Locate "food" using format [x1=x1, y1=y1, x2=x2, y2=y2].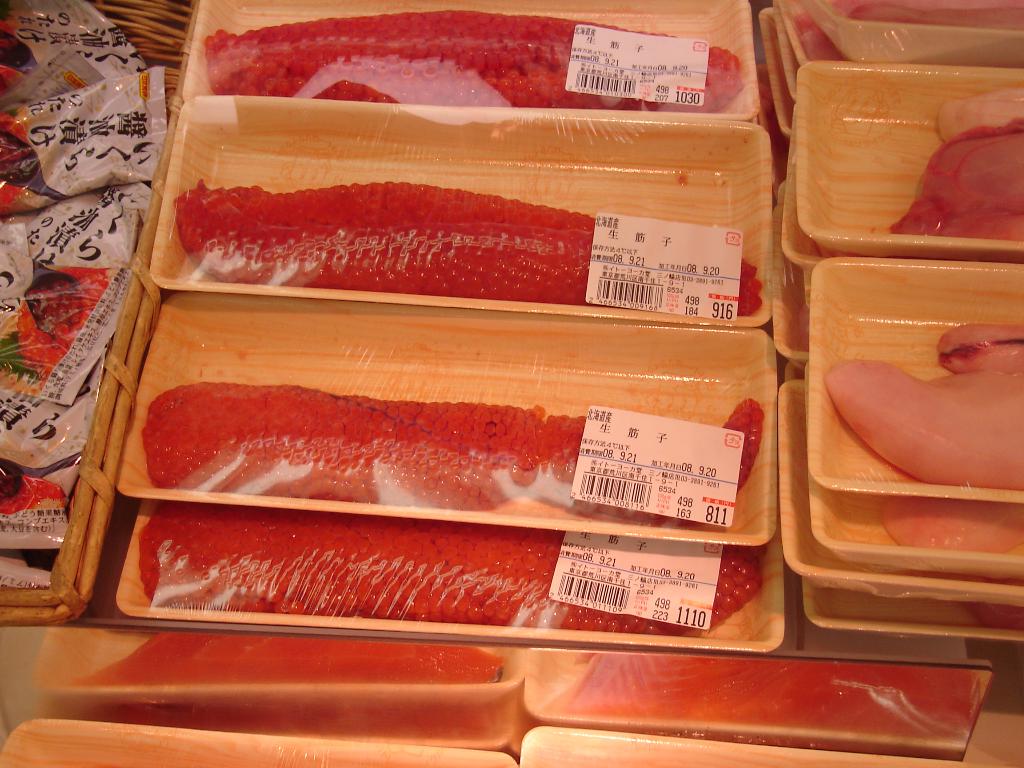
[x1=817, y1=300, x2=1023, y2=498].
